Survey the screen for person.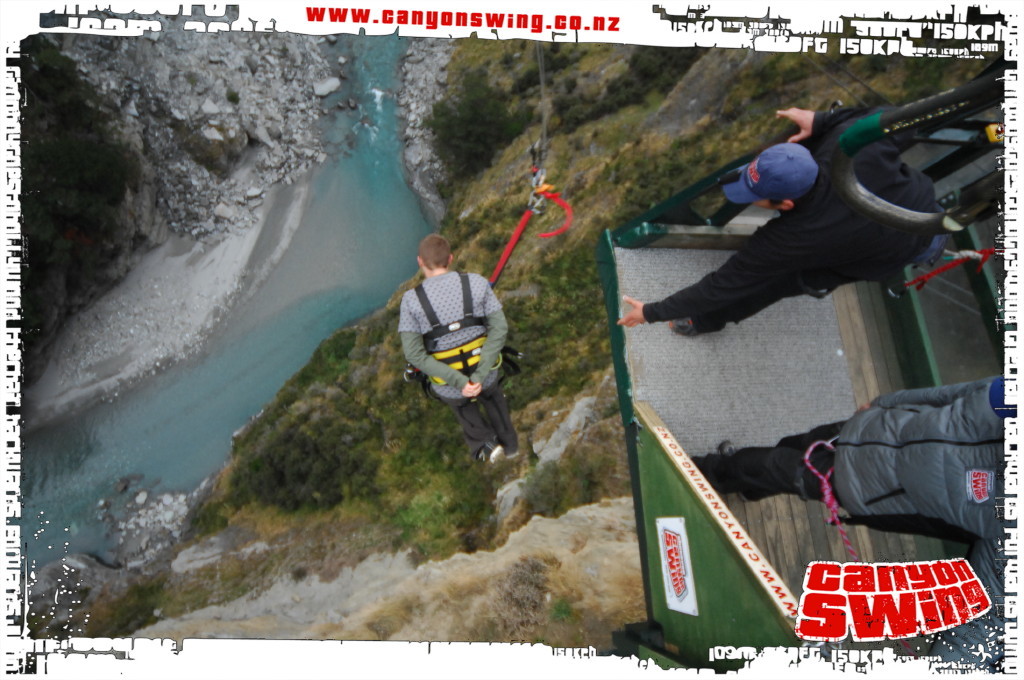
Survey found: <region>684, 371, 1003, 559</region>.
